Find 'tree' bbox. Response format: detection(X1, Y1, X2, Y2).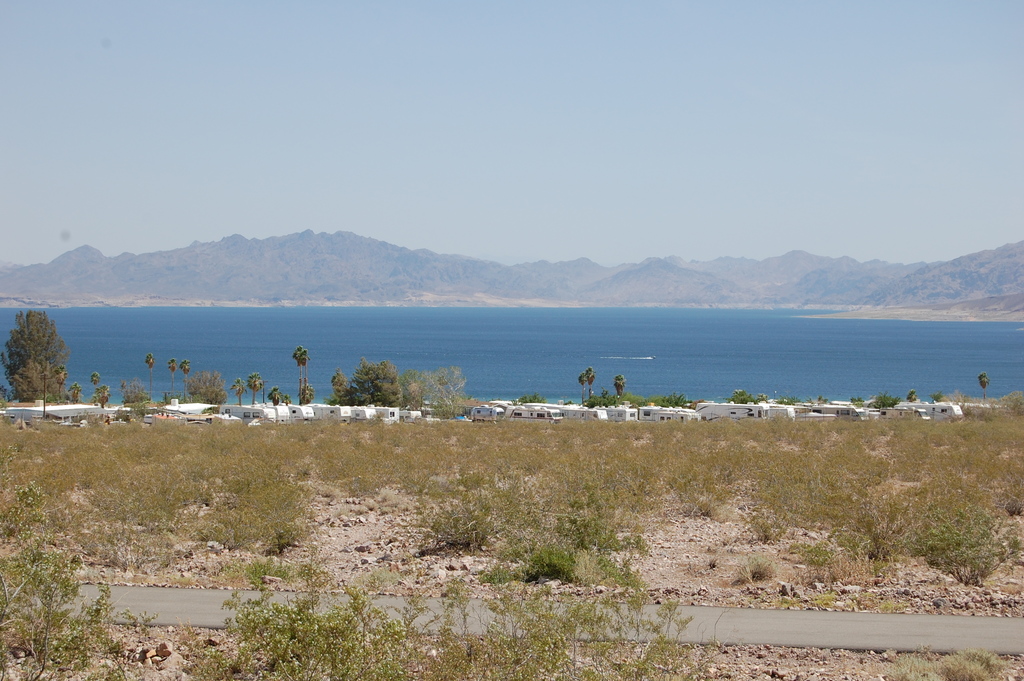
detection(582, 366, 596, 404).
